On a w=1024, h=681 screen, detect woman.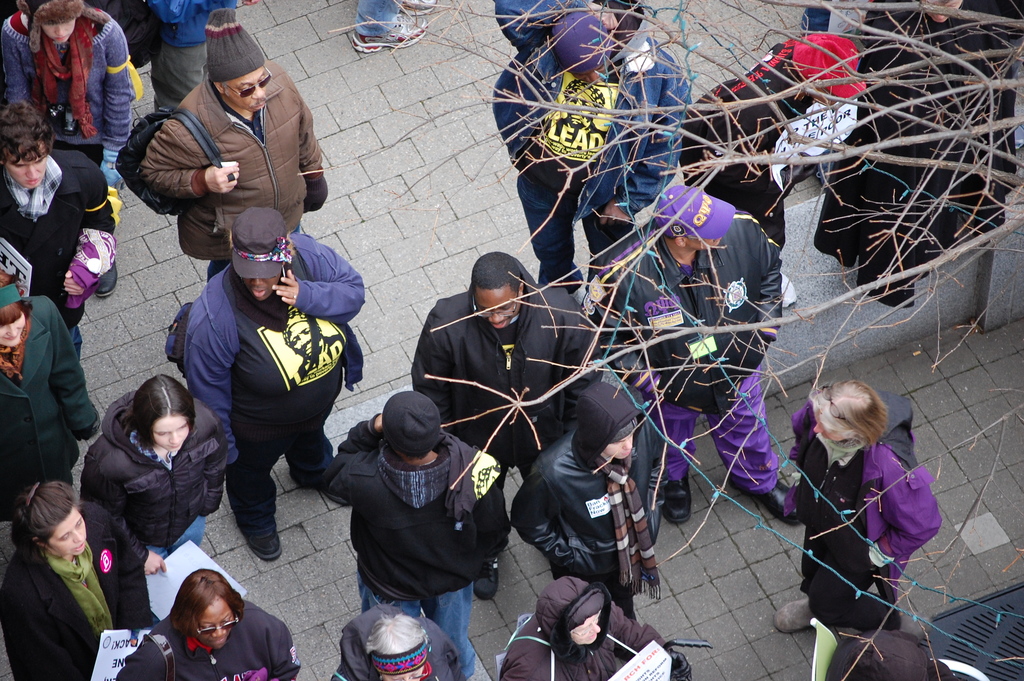
select_region(771, 376, 943, 644).
